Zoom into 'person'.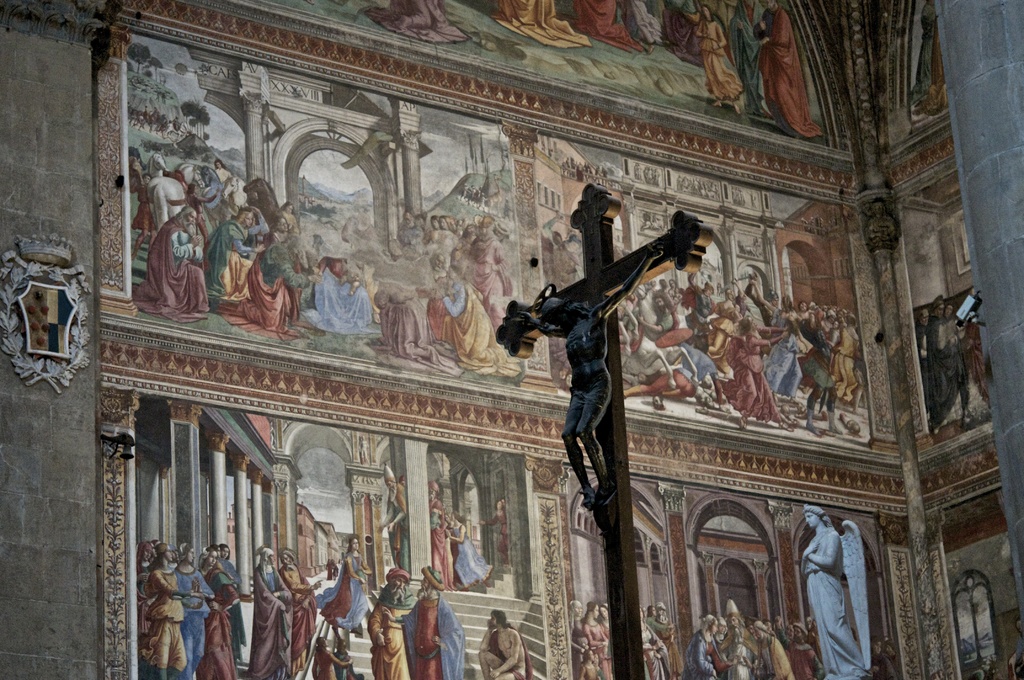
Zoom target: [945,303,961,342].
